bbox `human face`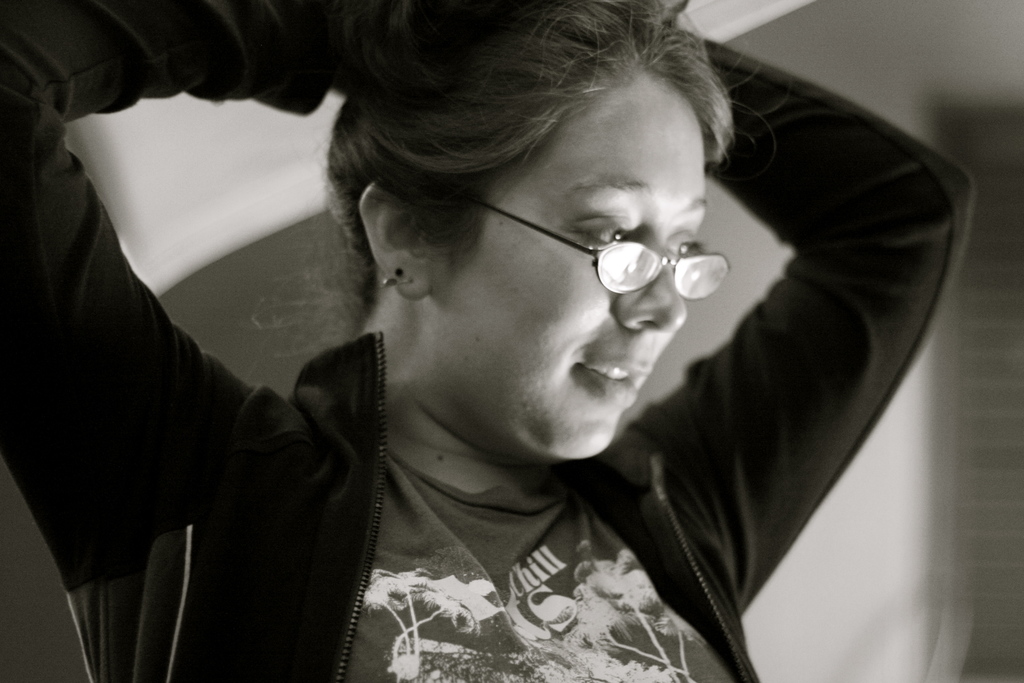
438/75/705/461
